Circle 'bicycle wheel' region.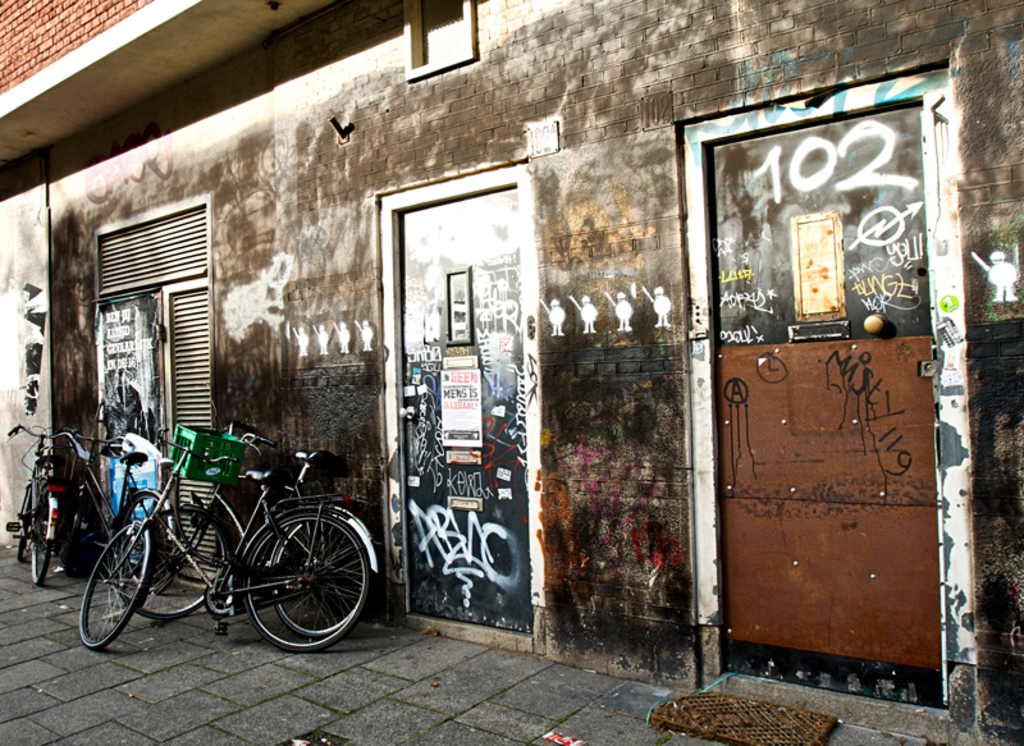
Region: {"left": 74, "top": 511, "right": 151, "bottom": 650}.
